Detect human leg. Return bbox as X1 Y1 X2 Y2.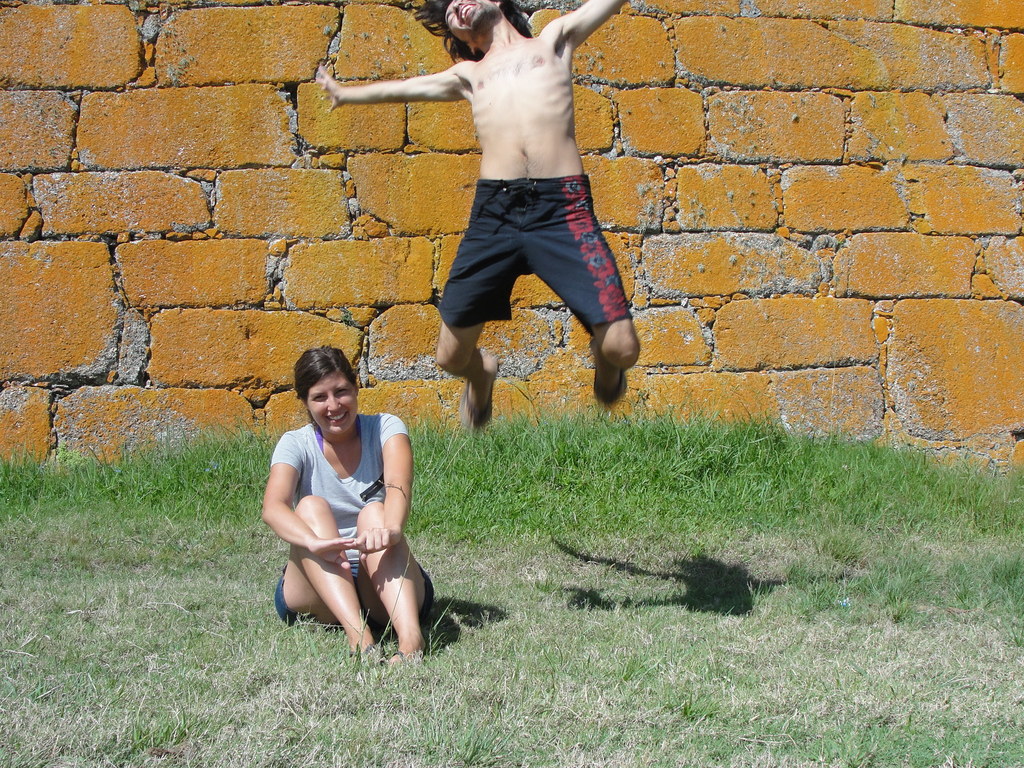
532 211 645 405.
